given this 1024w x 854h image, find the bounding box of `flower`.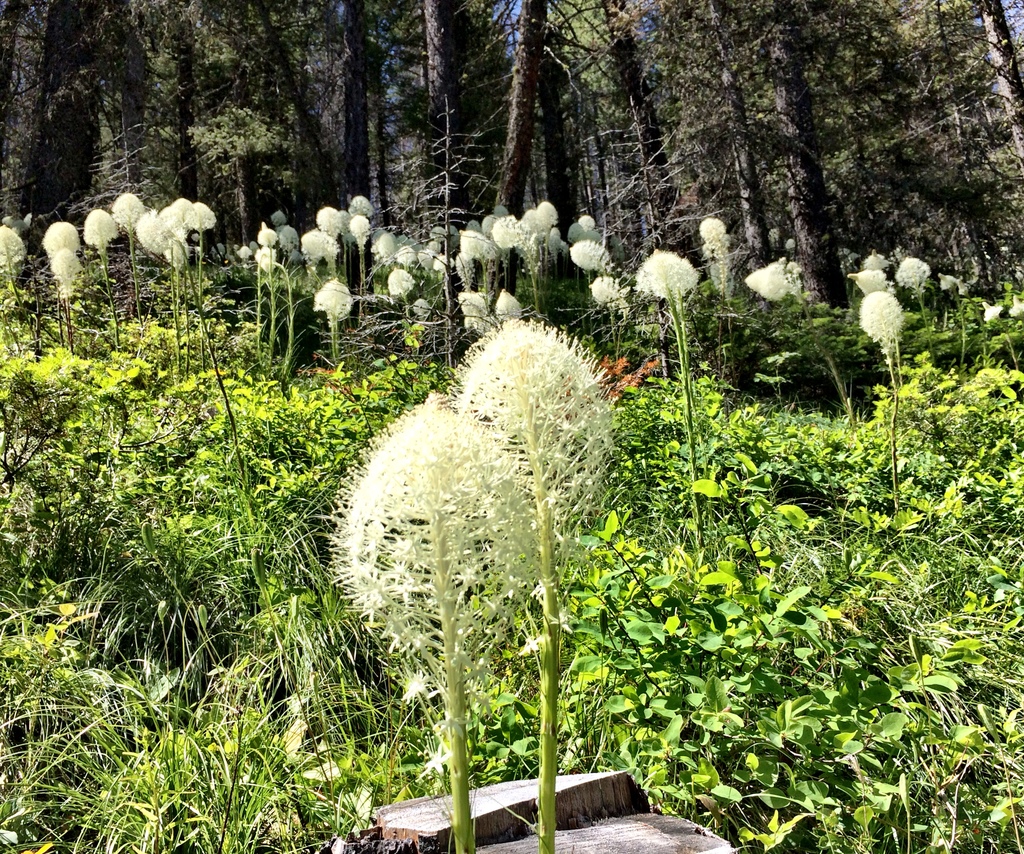
crop(532, 201, 560, 229).
